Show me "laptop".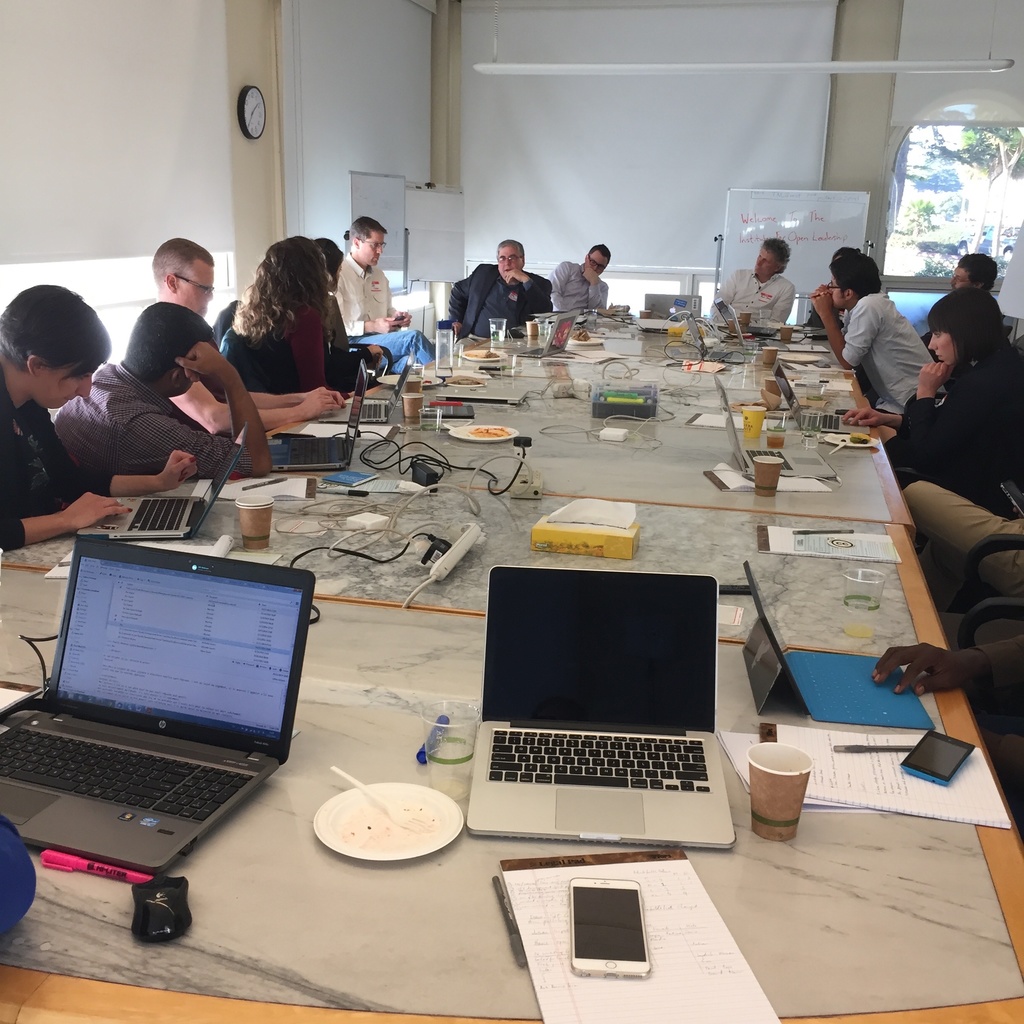
"laptop" is here: pyautogui.locateOnScreen(714, 298, 777, 332).
